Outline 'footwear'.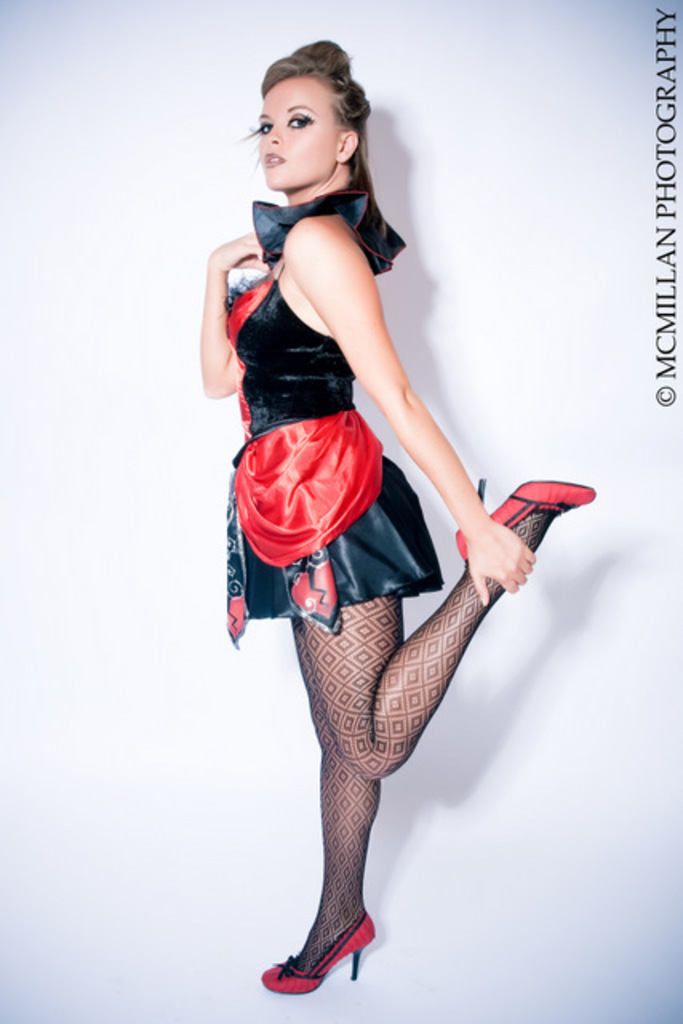
Outline: 261/902/379/995.
